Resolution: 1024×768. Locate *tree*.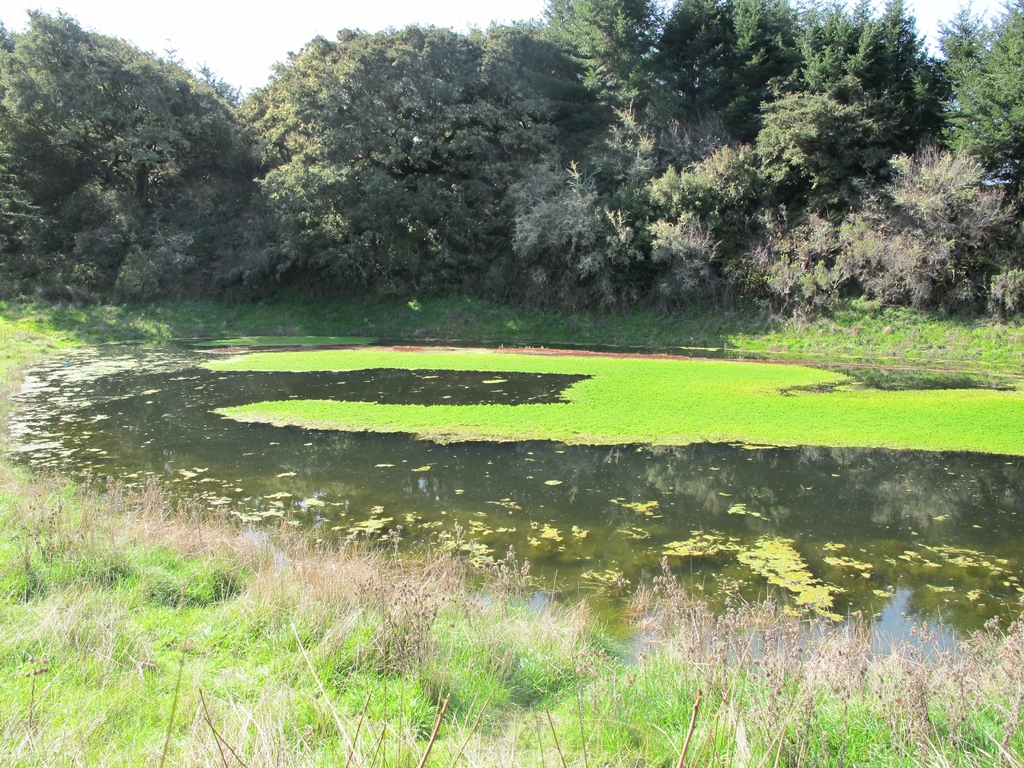
region(503, 124, 640, 300).
